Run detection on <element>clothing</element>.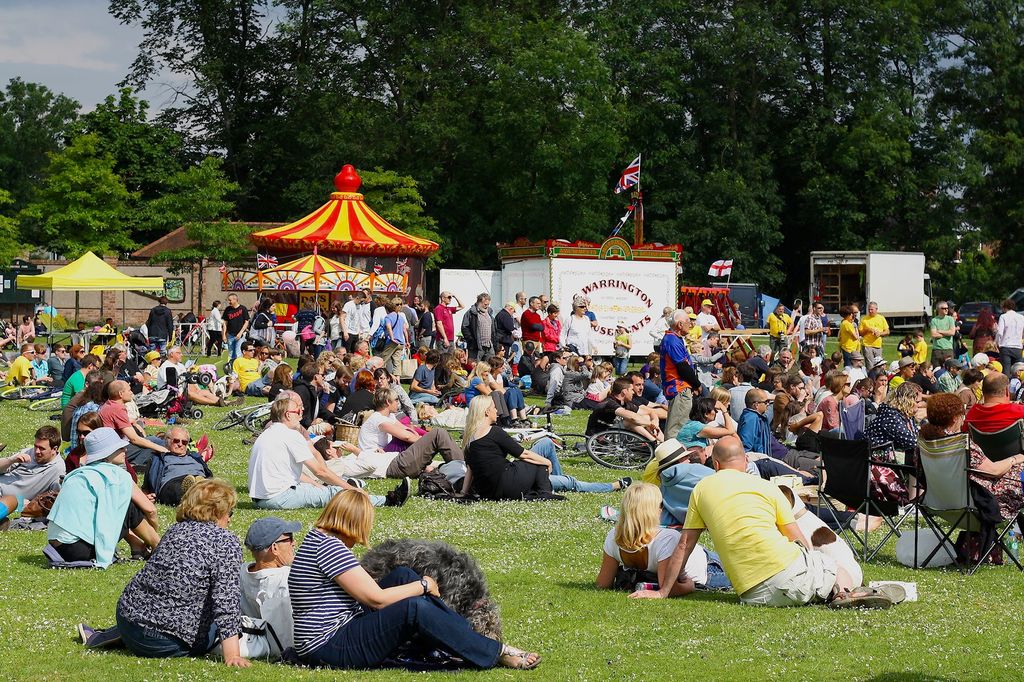
Result: Rect(664, 326, 700, 437).
